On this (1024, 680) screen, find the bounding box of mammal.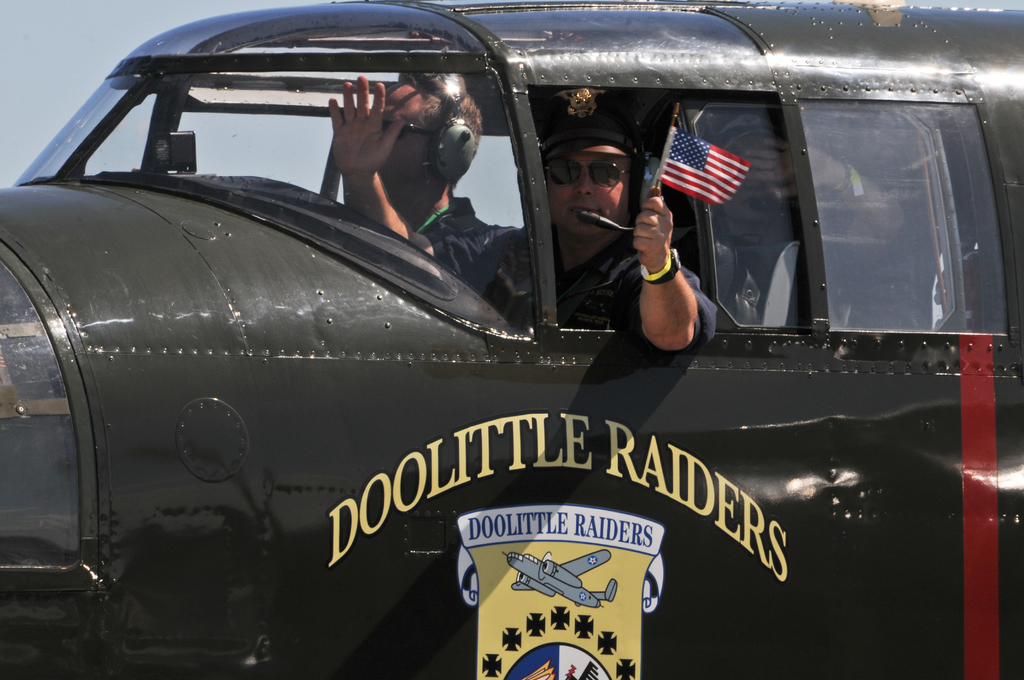
Bounding box: x1=342, y1=72, x2=481, y2=254.
